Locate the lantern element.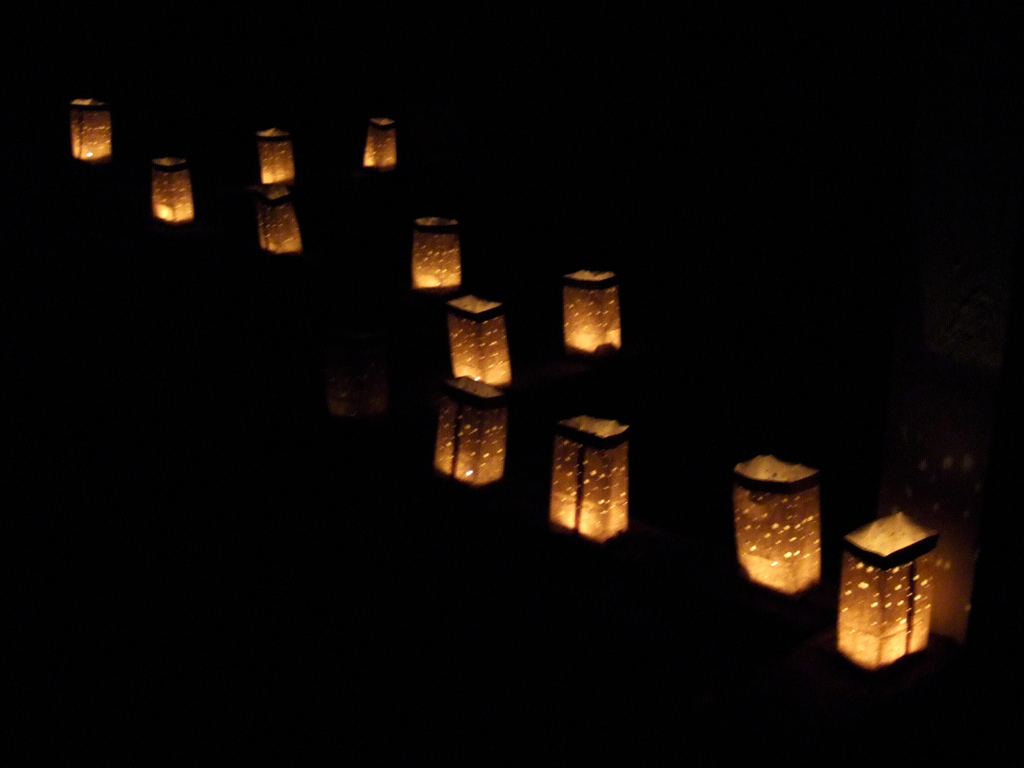
Element bbox: <region>728, 442, 846, 604</region>.
